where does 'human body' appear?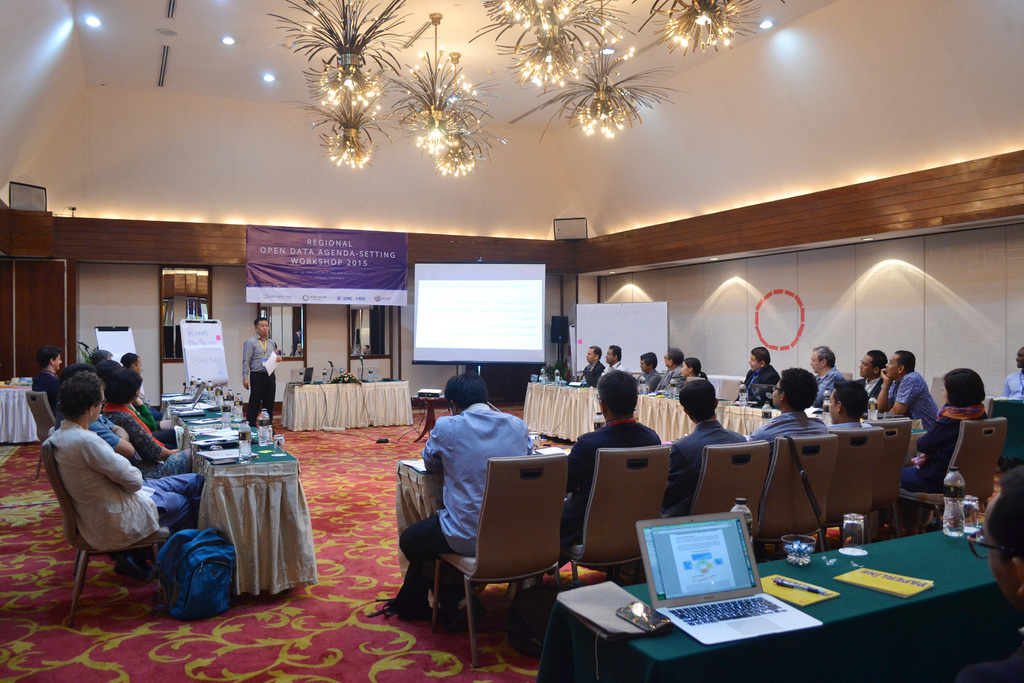
Appears at x1=999, y1=348, x2=1023, y2=458.
